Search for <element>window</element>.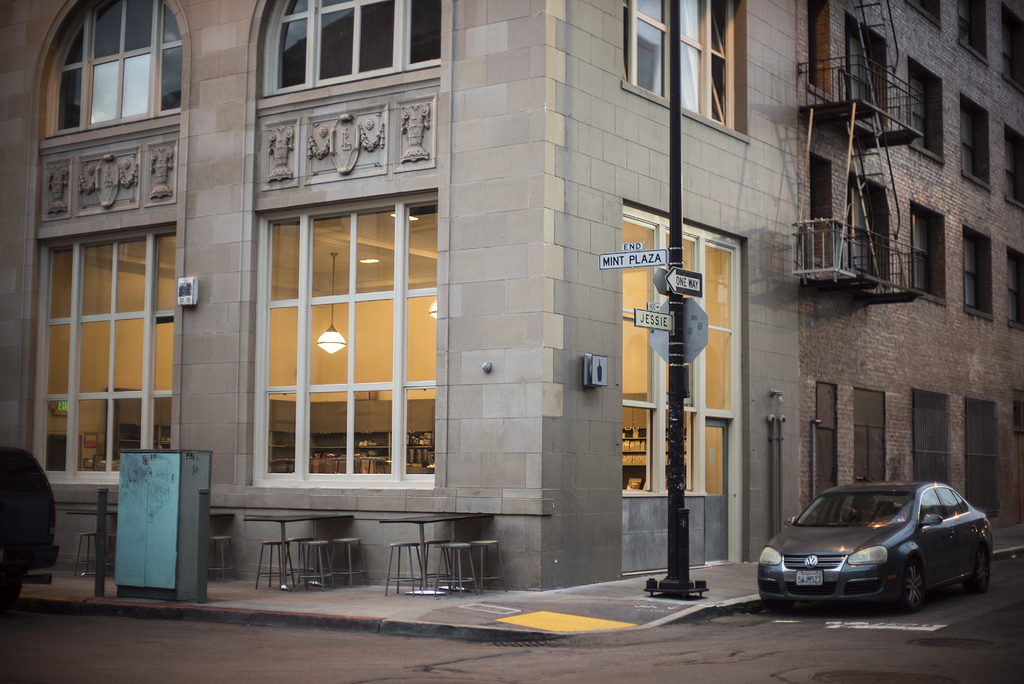
Found at <bbox>961, 102, 982, 180</bbox>.
